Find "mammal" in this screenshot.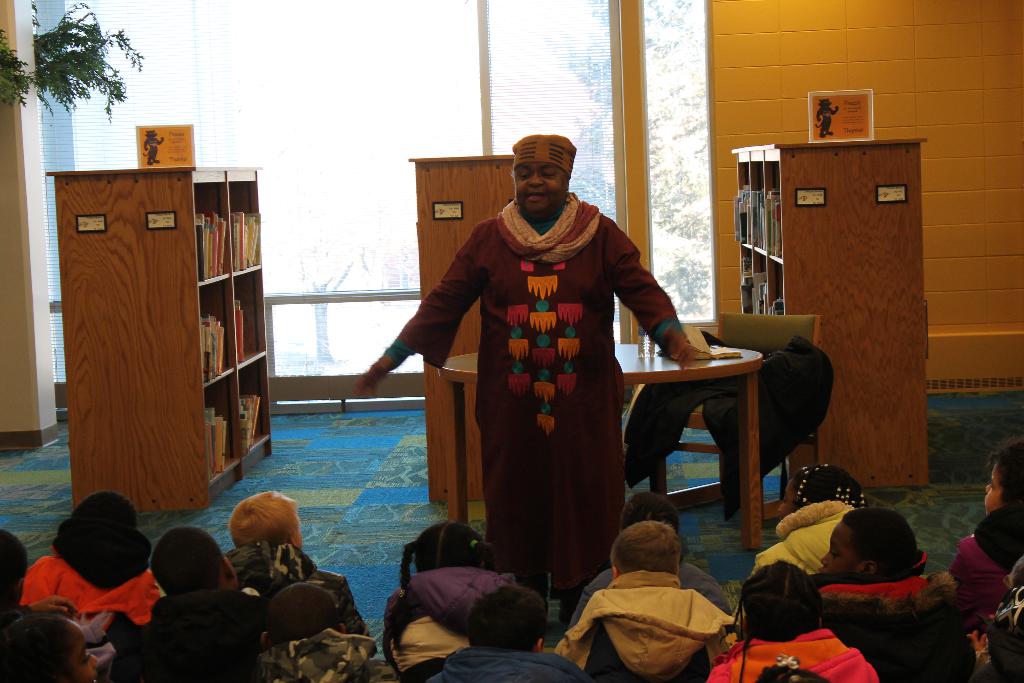
The bounding box for "mammal" is [944, 433, 1023, 637].
